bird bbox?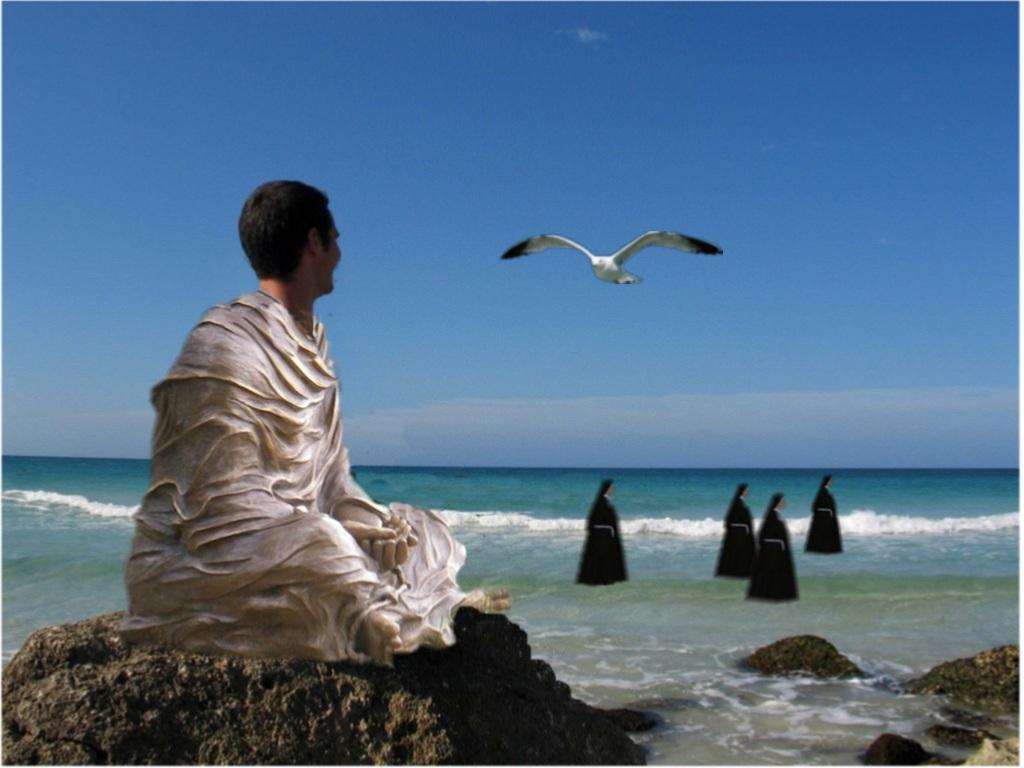
[495, 222, 714, 301]
